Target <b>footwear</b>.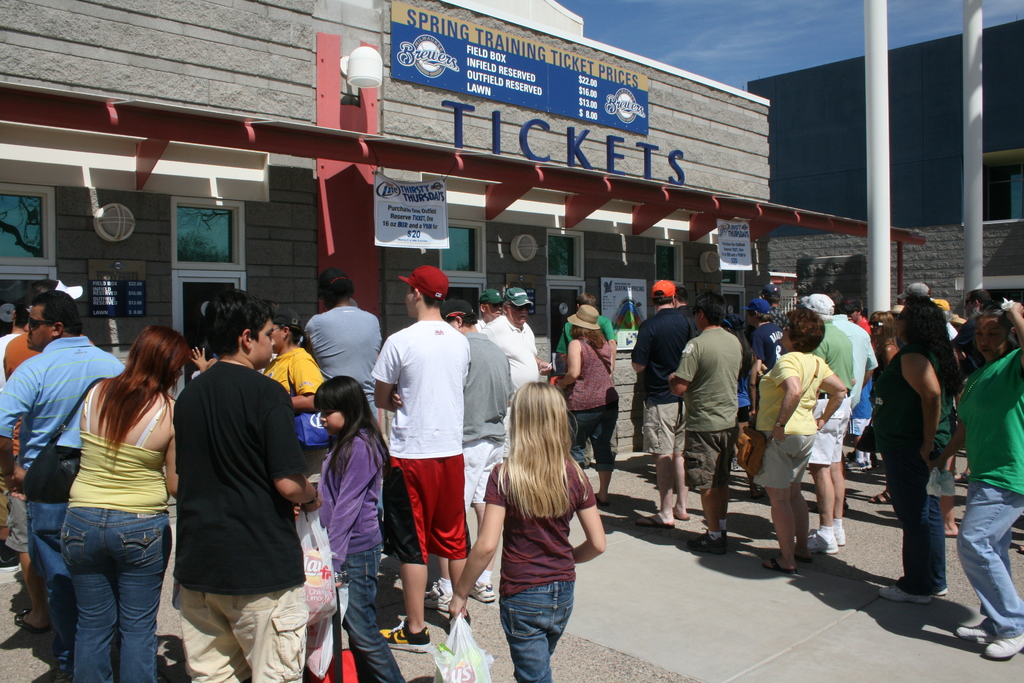
Target region: l=467, t=579, r=495, b=602.
